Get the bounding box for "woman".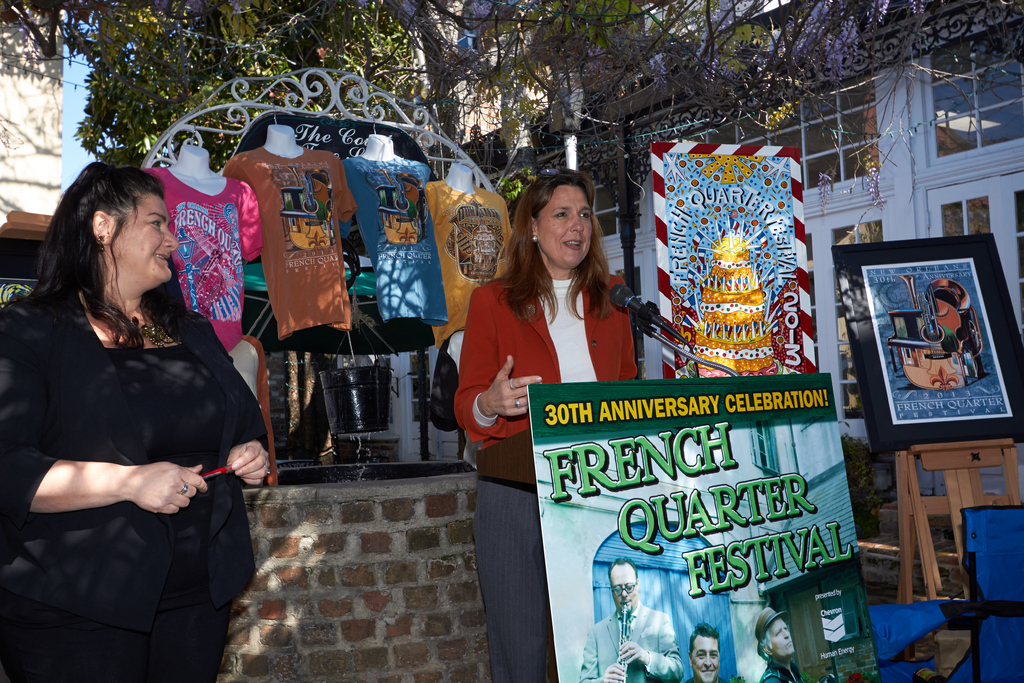
454/188/666/607.
